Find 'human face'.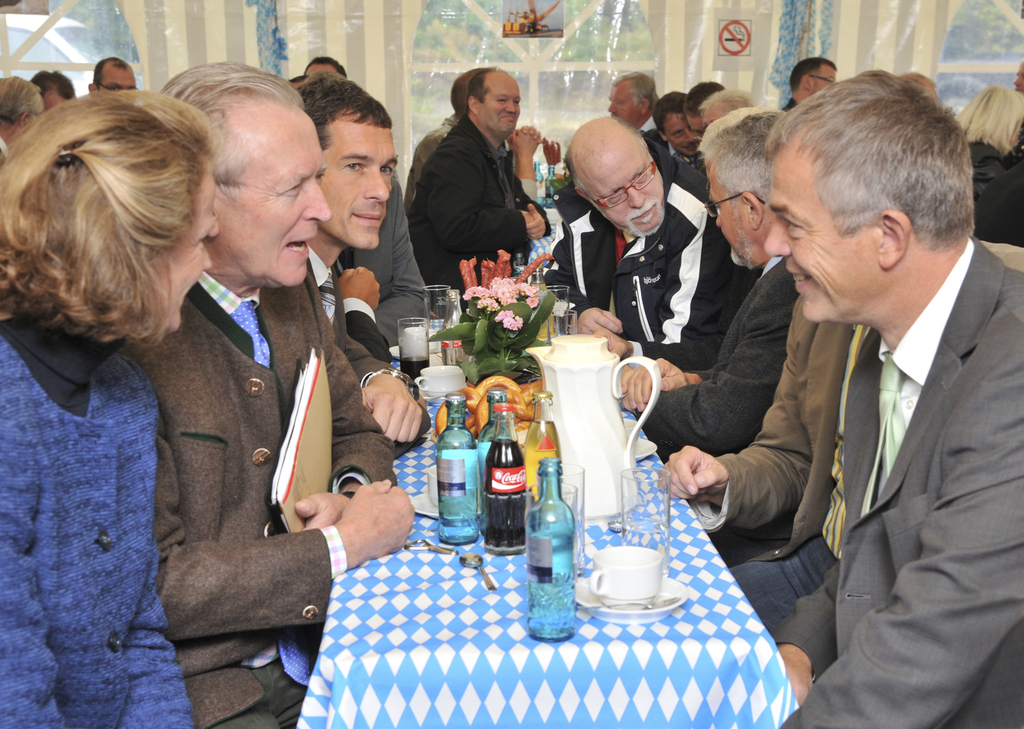
[x1=662, y1=112, x2=698, y2=157].
